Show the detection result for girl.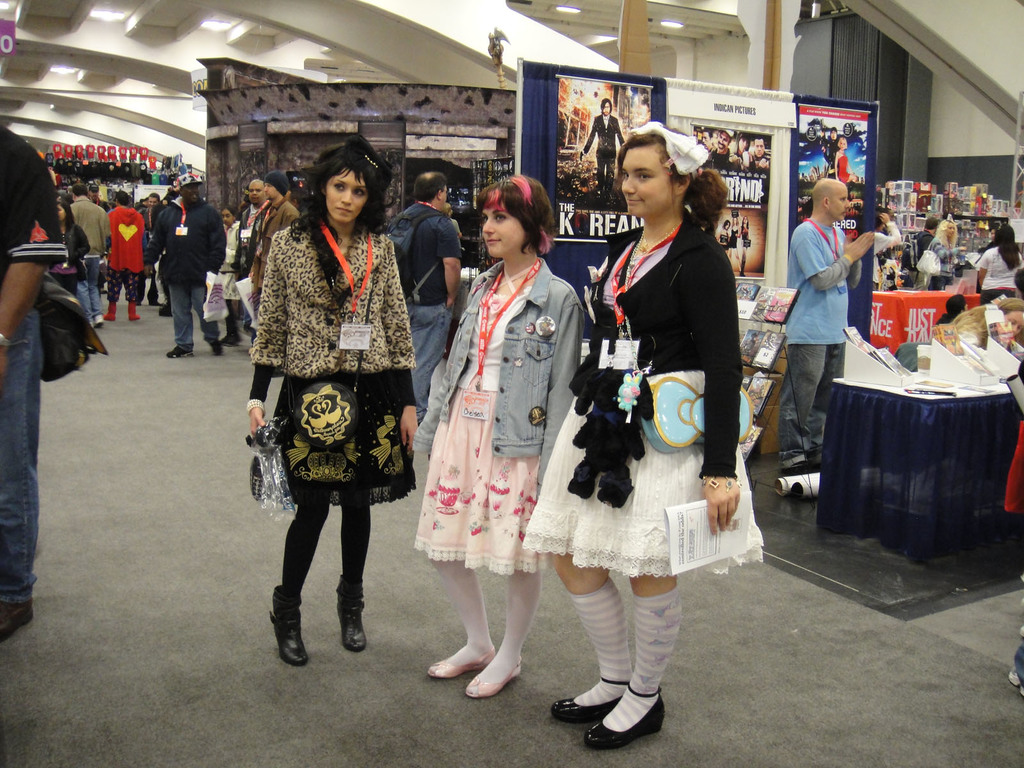
[520,118,767,746].
